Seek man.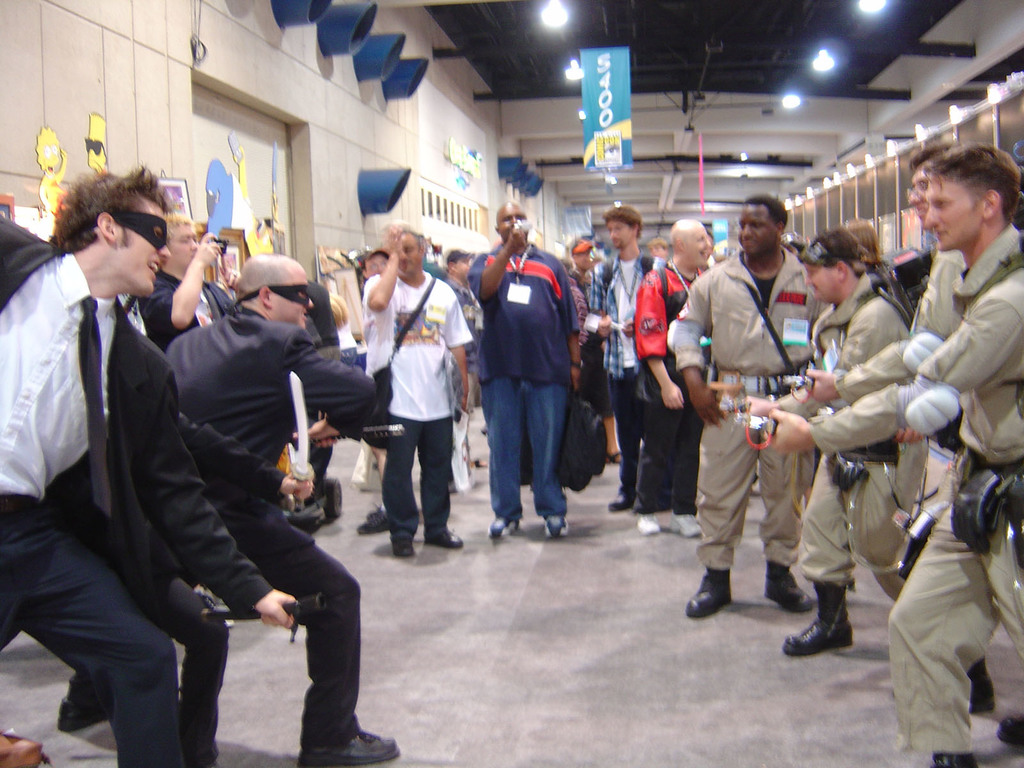
crop(630, 220, 715, 542).
